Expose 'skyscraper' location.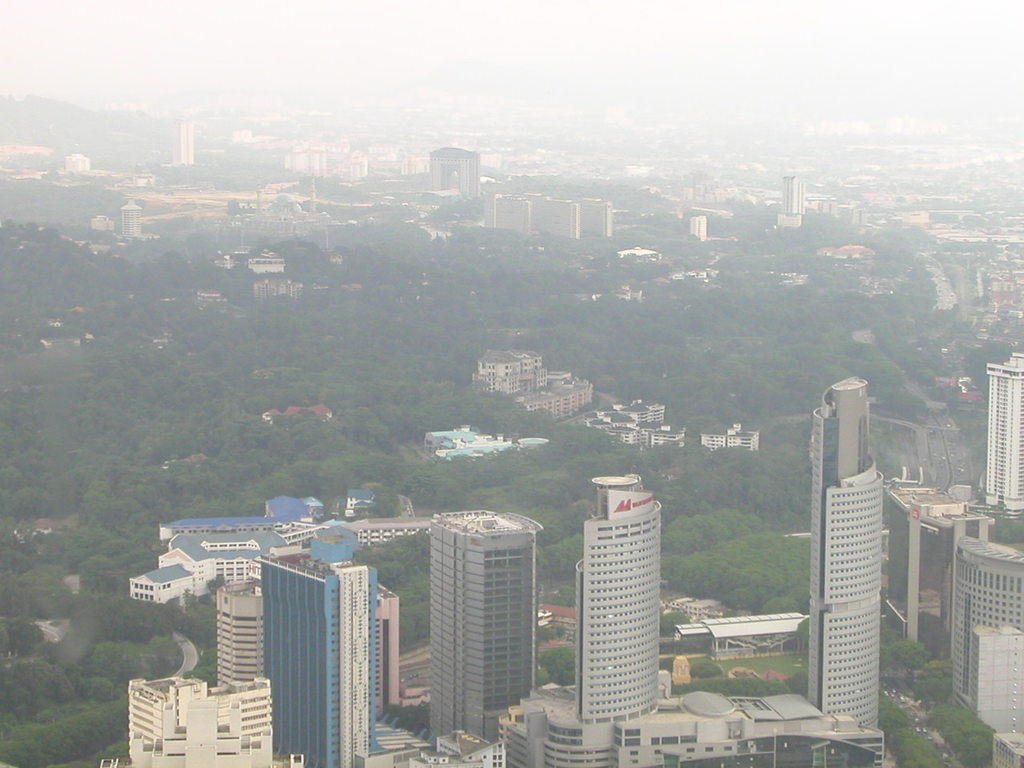
Exposed at (left=252, top=550, right=373, bottom=767).
